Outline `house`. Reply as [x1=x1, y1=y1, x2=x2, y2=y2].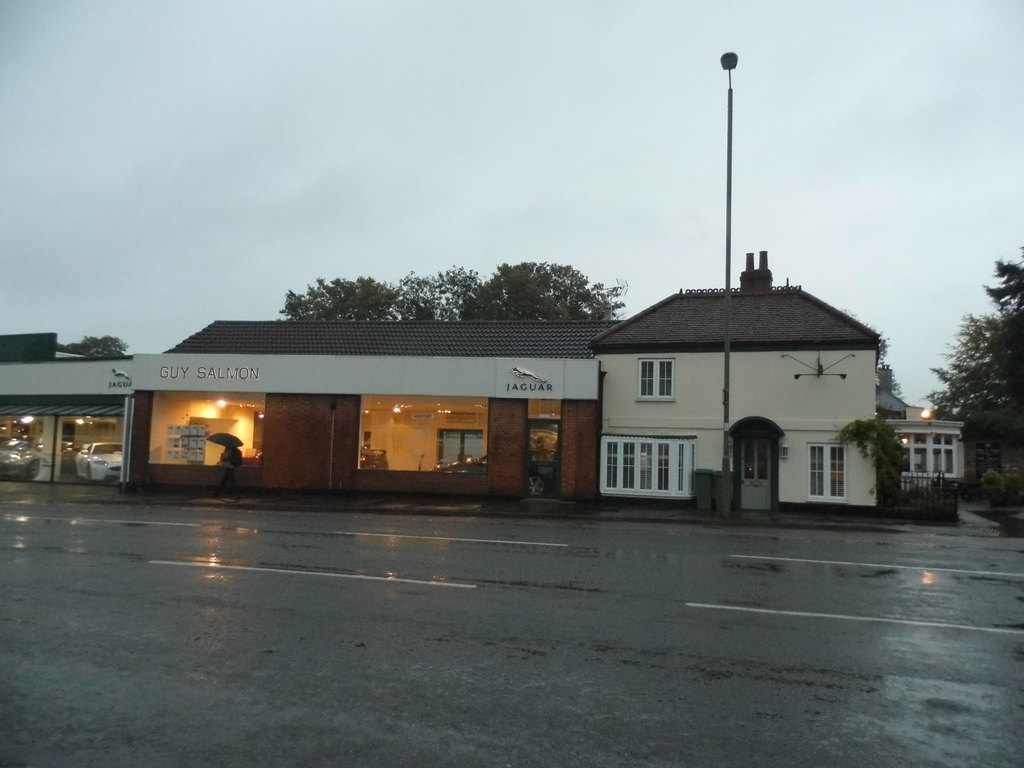
[x1=588, y1=254, x2=876, y2=504].
